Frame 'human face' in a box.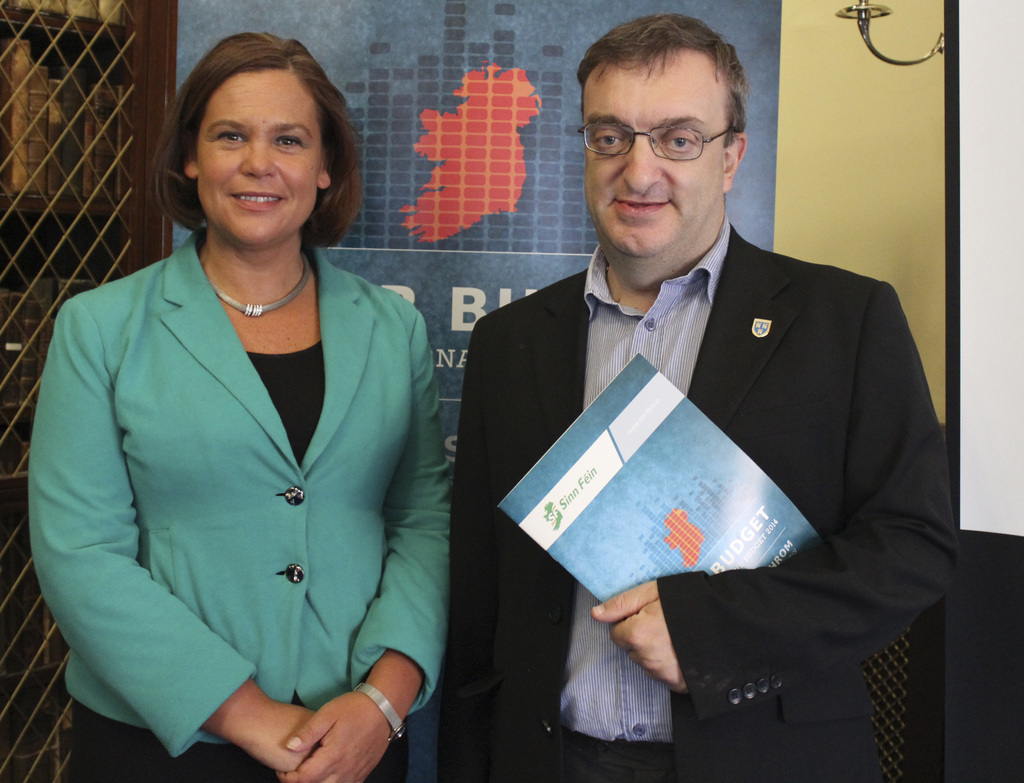
bbox=(581, 50, 720, 259).
